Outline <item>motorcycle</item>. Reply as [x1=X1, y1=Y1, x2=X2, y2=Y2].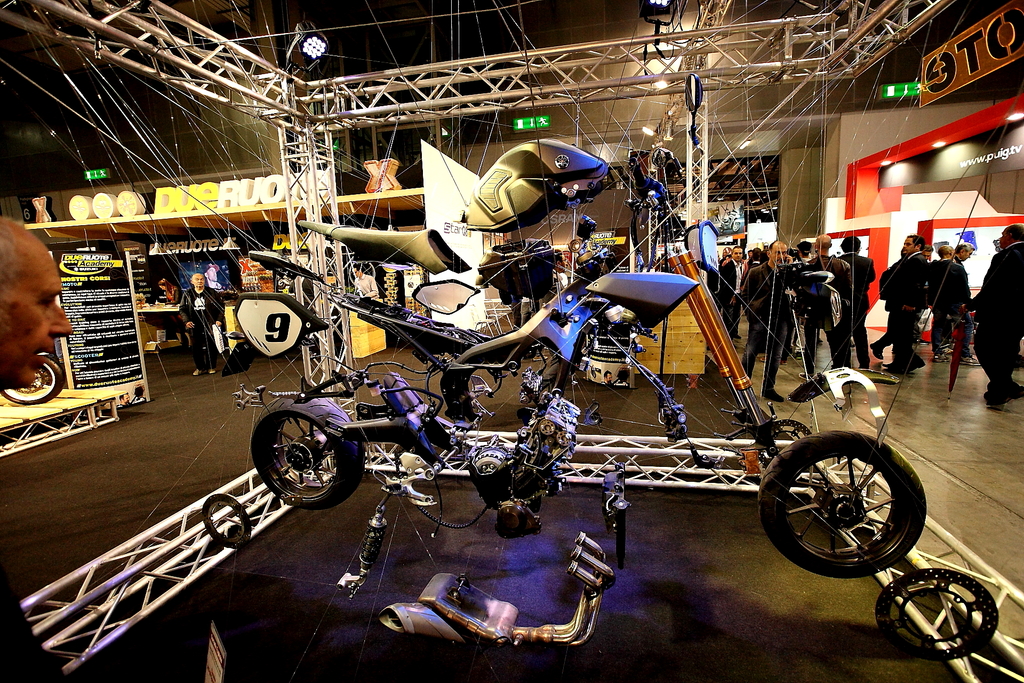
[x1=230, y1=135, x2=998, y2=662].
